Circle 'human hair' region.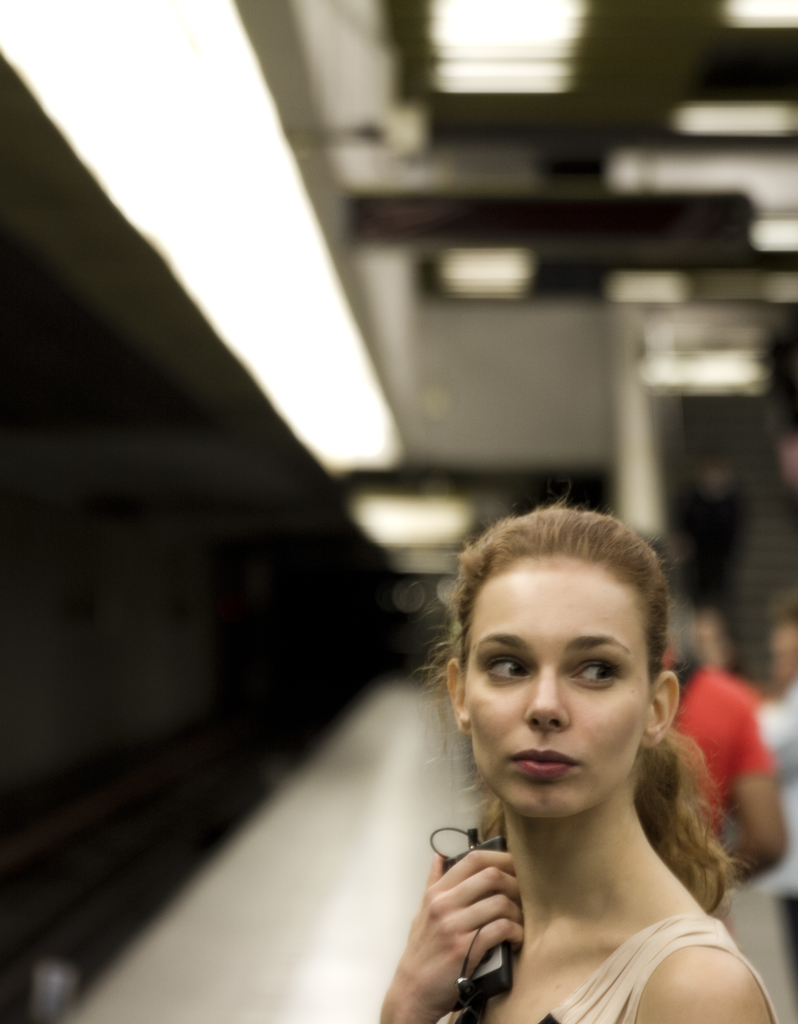
Region: [439,506,708,879].
